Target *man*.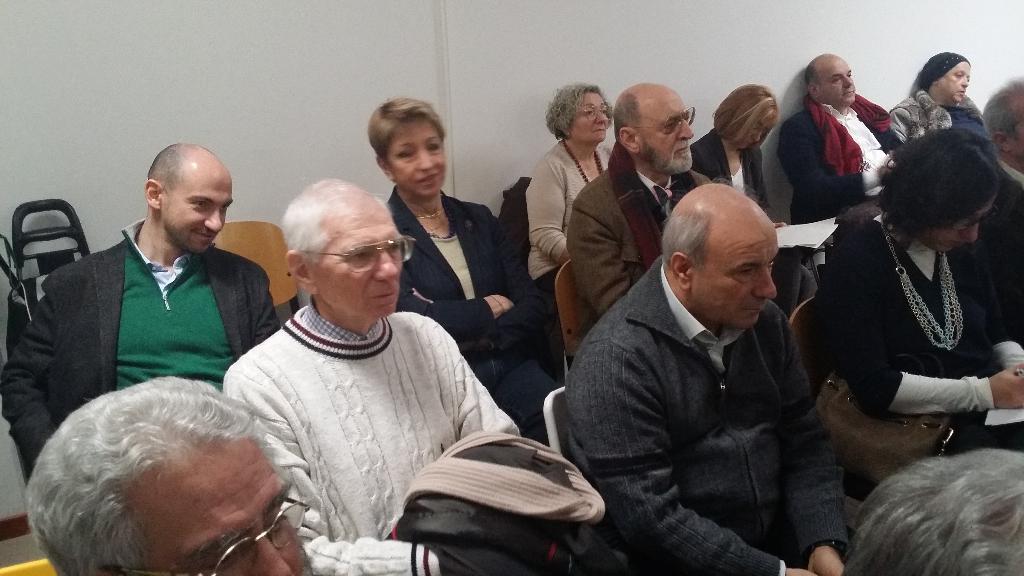
Target region: <region>980, 72, 1023, 335</region>.
